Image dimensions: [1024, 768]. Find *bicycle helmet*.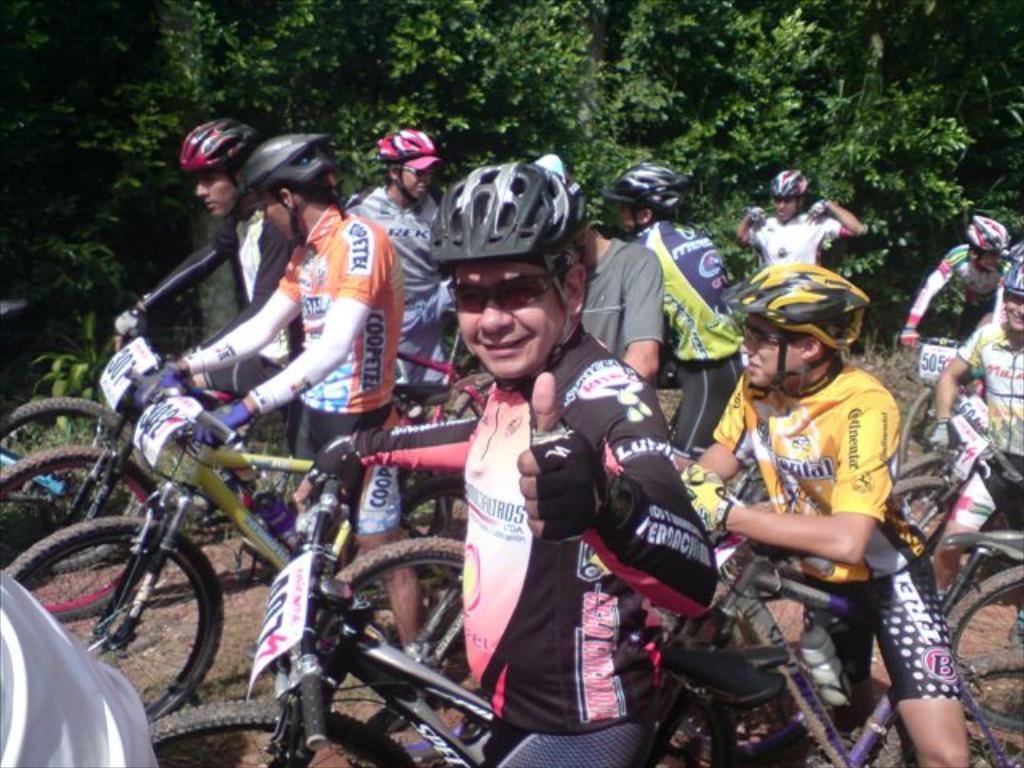
181, 110, 251, 171.
